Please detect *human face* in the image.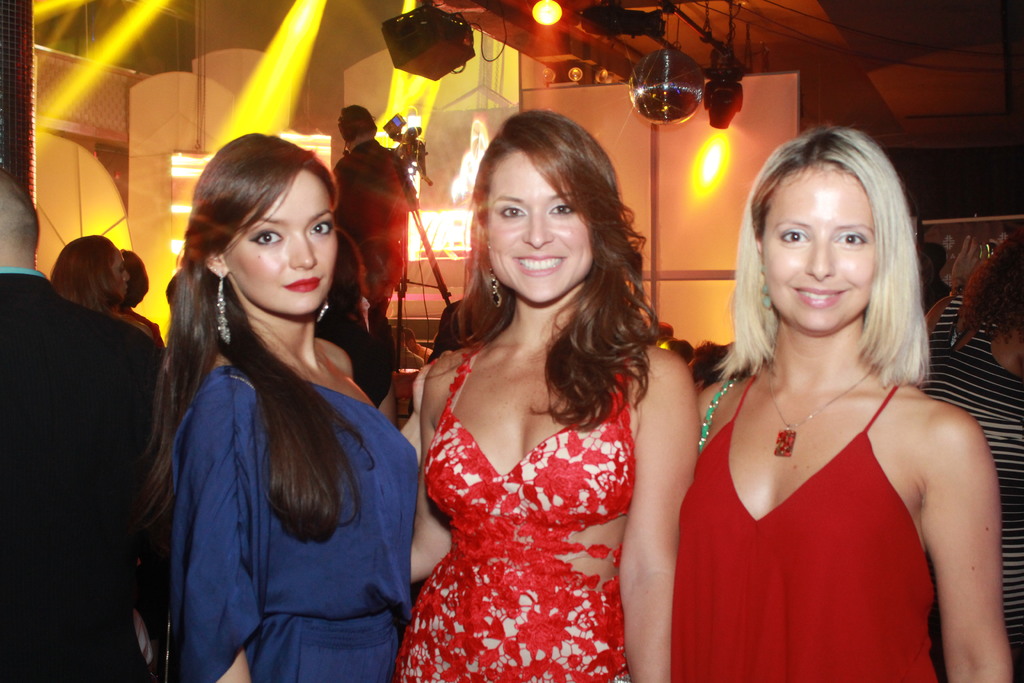
483/151/595/299.
